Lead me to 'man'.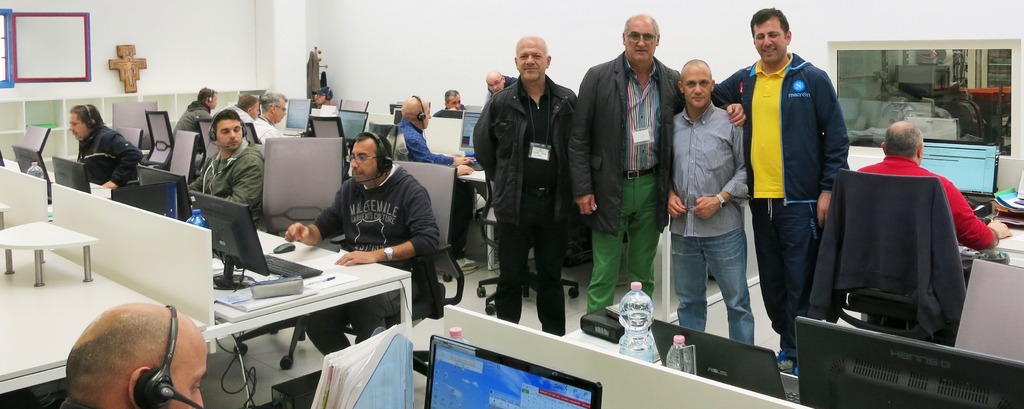
Lead to BBox(52, 298, 210, 408).
